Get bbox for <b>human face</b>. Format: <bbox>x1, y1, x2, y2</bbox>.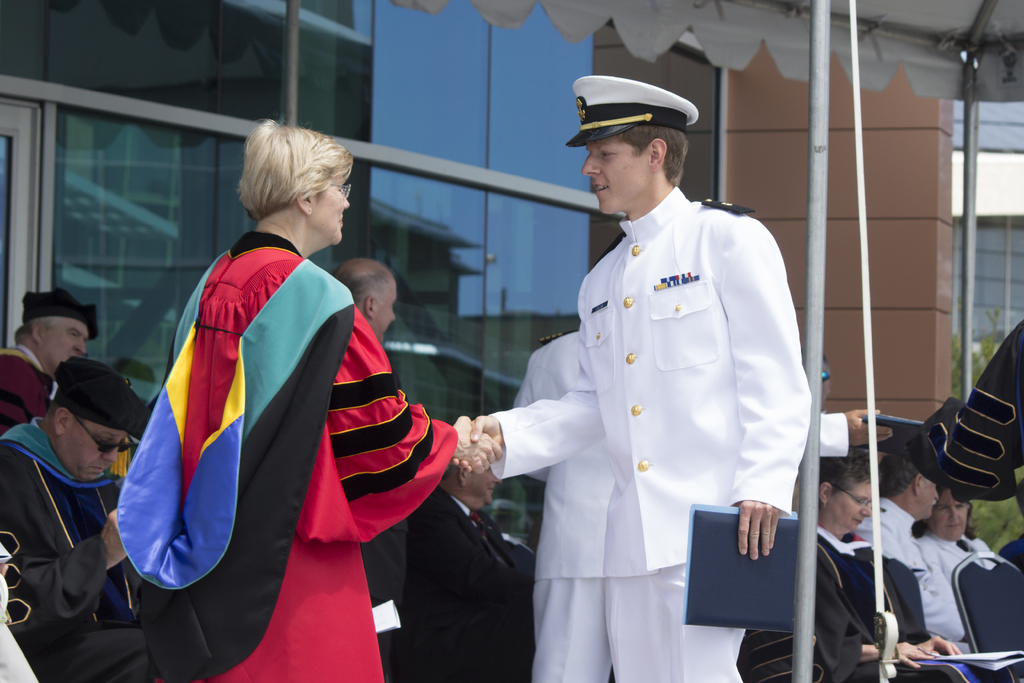
<bbox>318, 179, 357, 245</bbox>.
